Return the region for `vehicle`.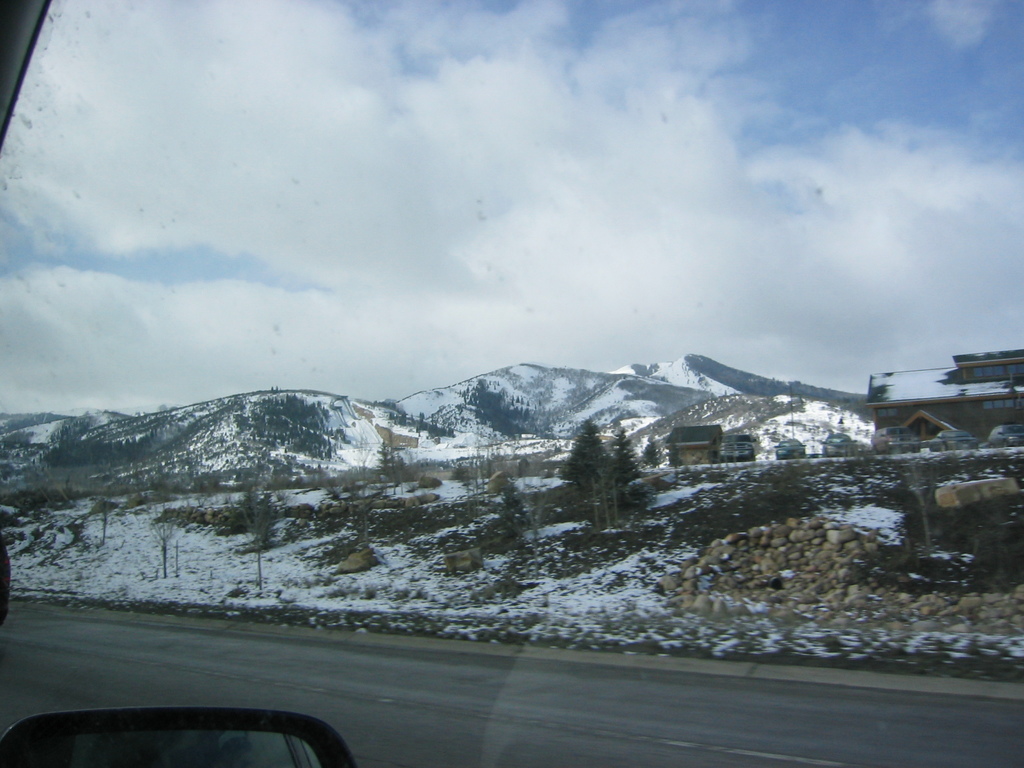
region(772, 438, 807, 461).
